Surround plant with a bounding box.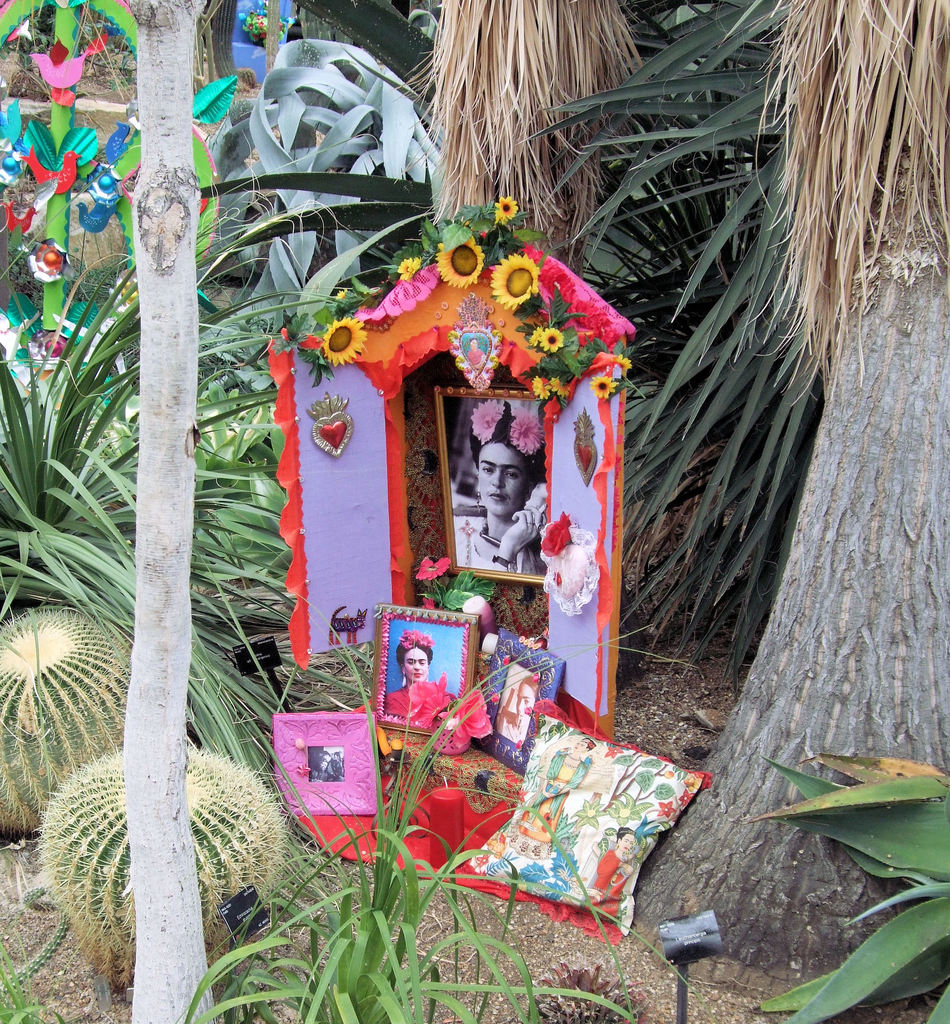
198/158/490/413.
